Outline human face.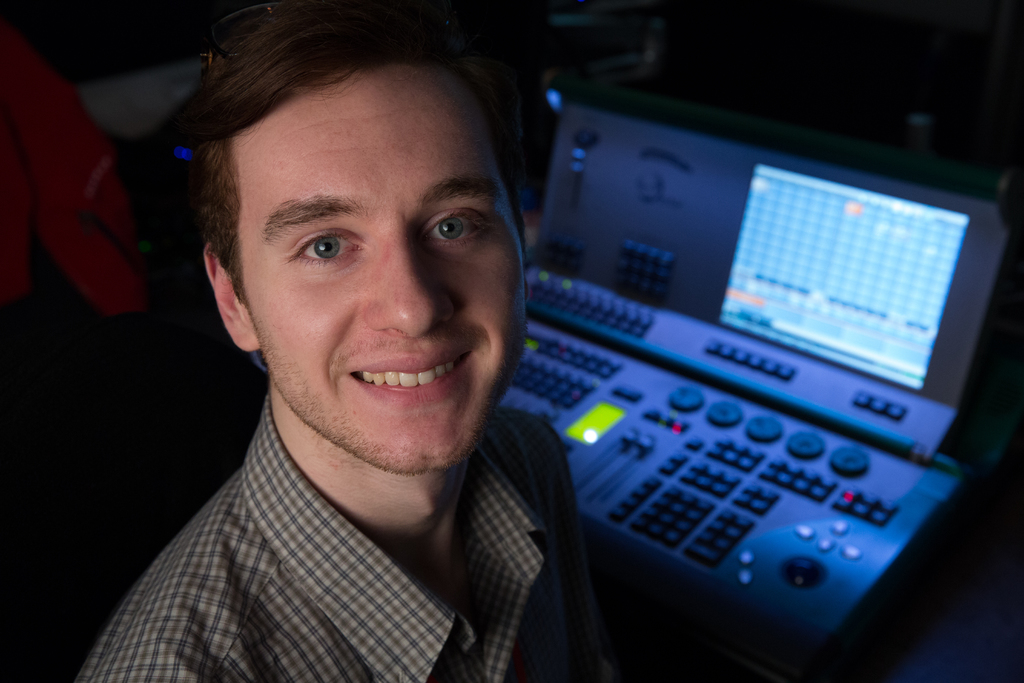
Outline: [235, 69, 522, 474].
